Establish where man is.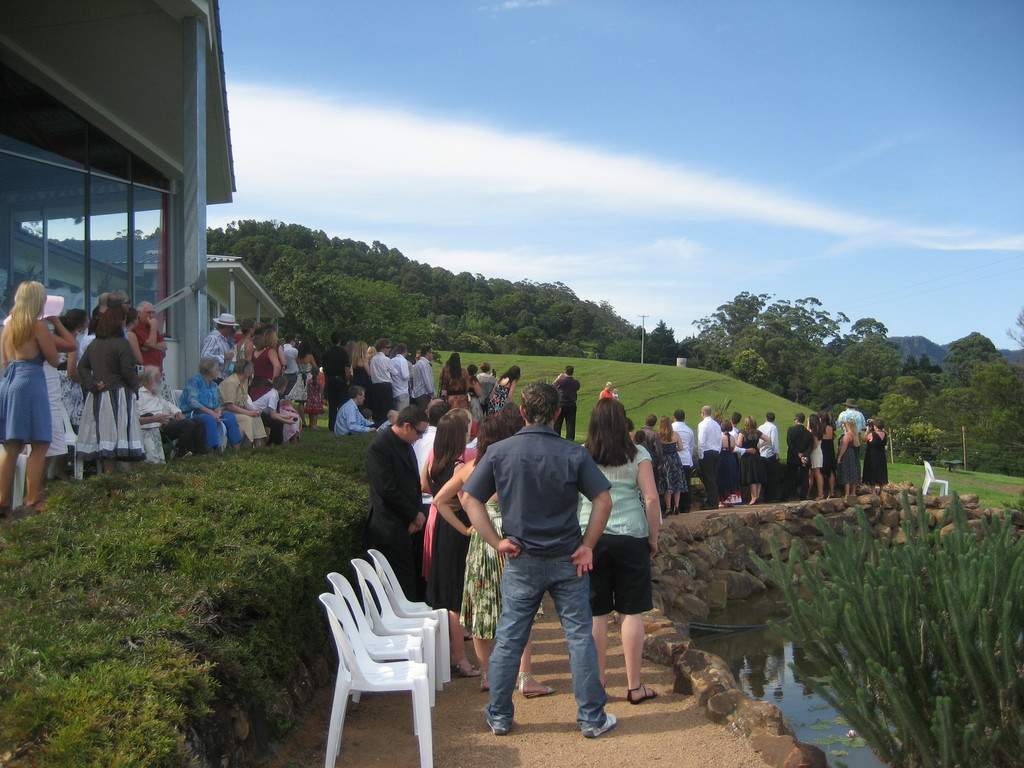
Established at 333,385,375,431.
